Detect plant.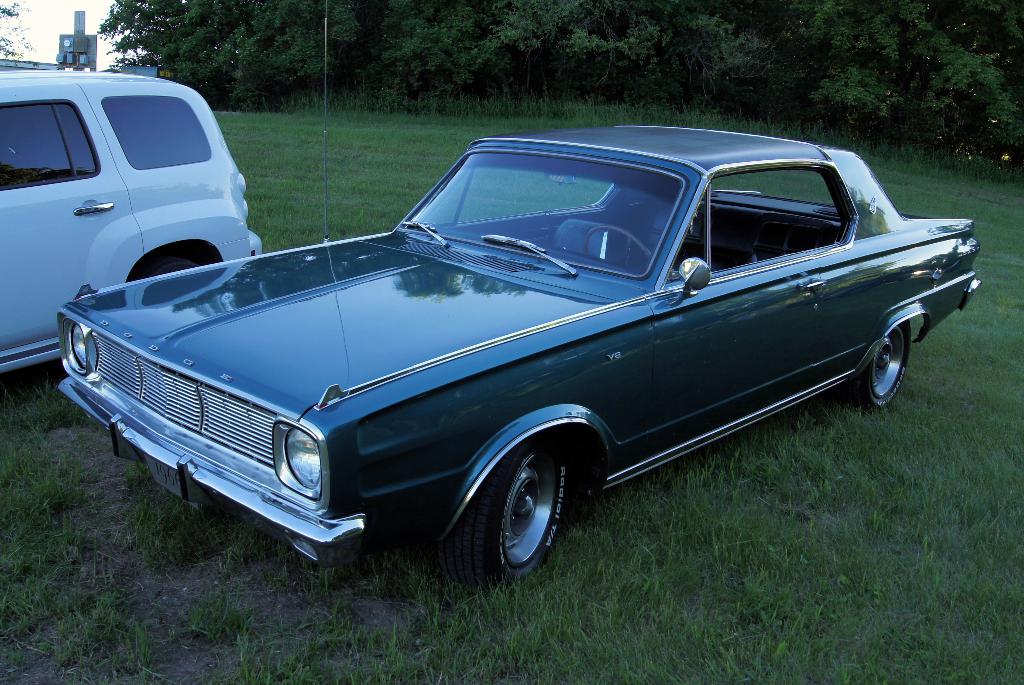
Detected at {"x1": 180, "y1": 592, "x2": 266, "y2": 648}.
